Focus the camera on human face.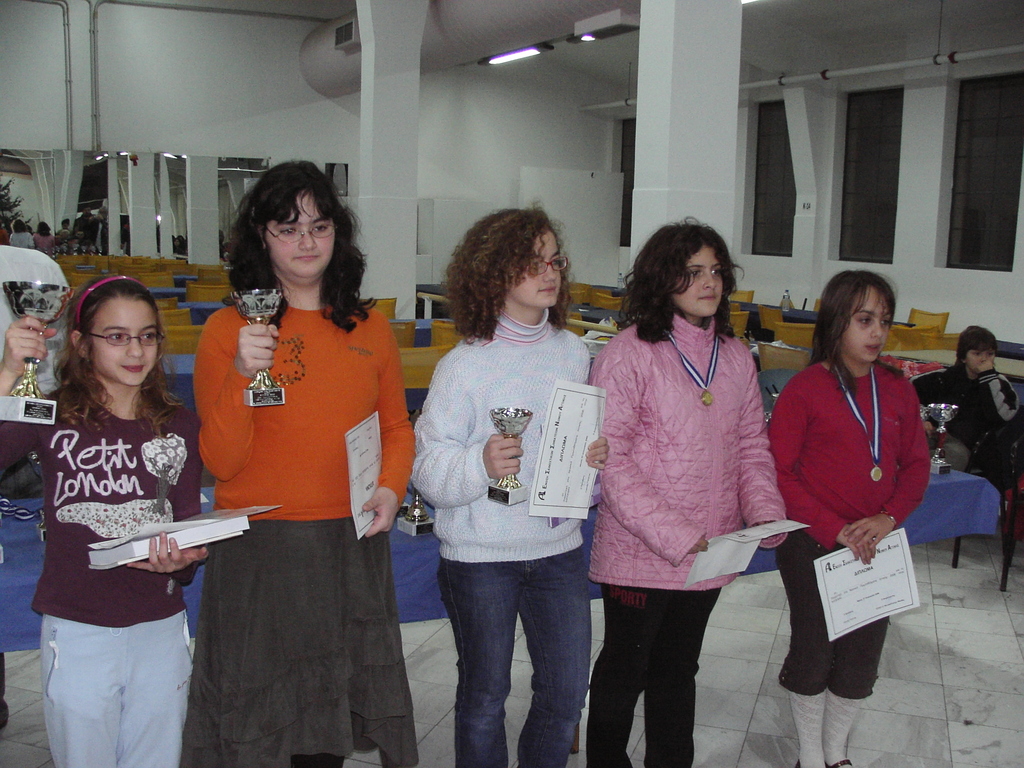
Focus region: rect(971, 348, 995, 369).
